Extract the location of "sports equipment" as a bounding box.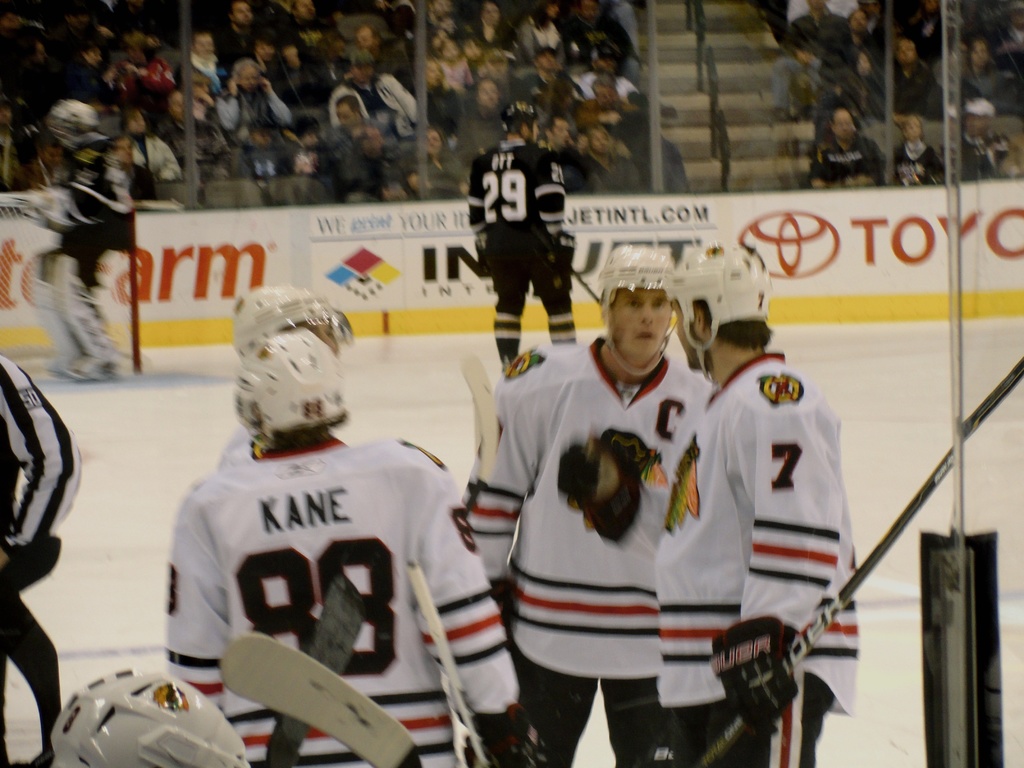
Rect(238, 284, 351, 356).
